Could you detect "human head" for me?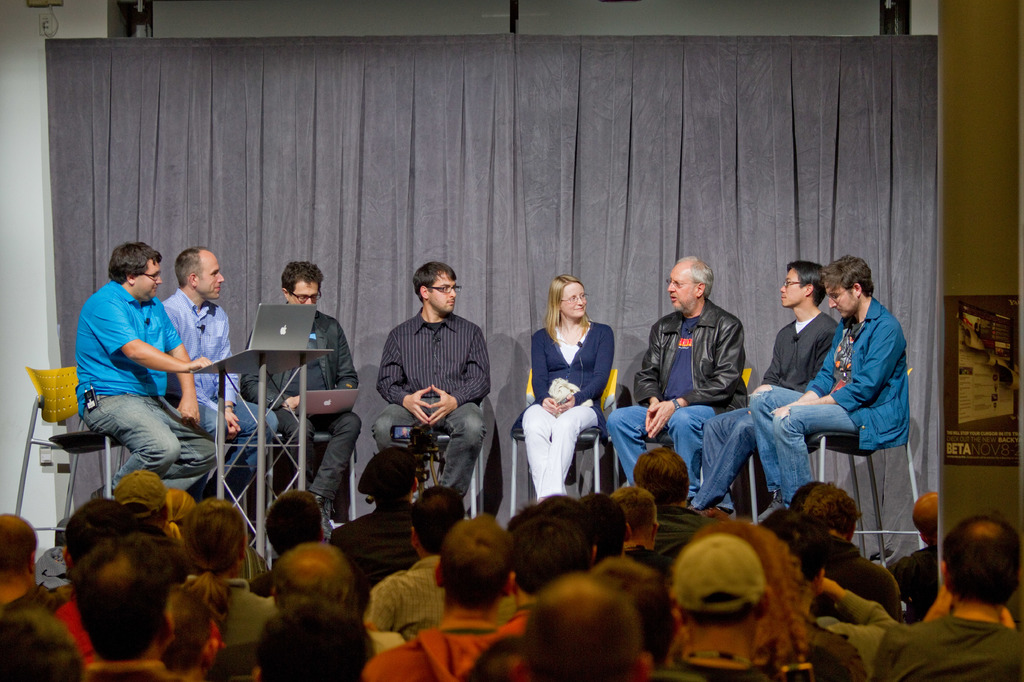
Detection result: {"left": 506, "top": 501, "right": 588, "bottom": 598}.
